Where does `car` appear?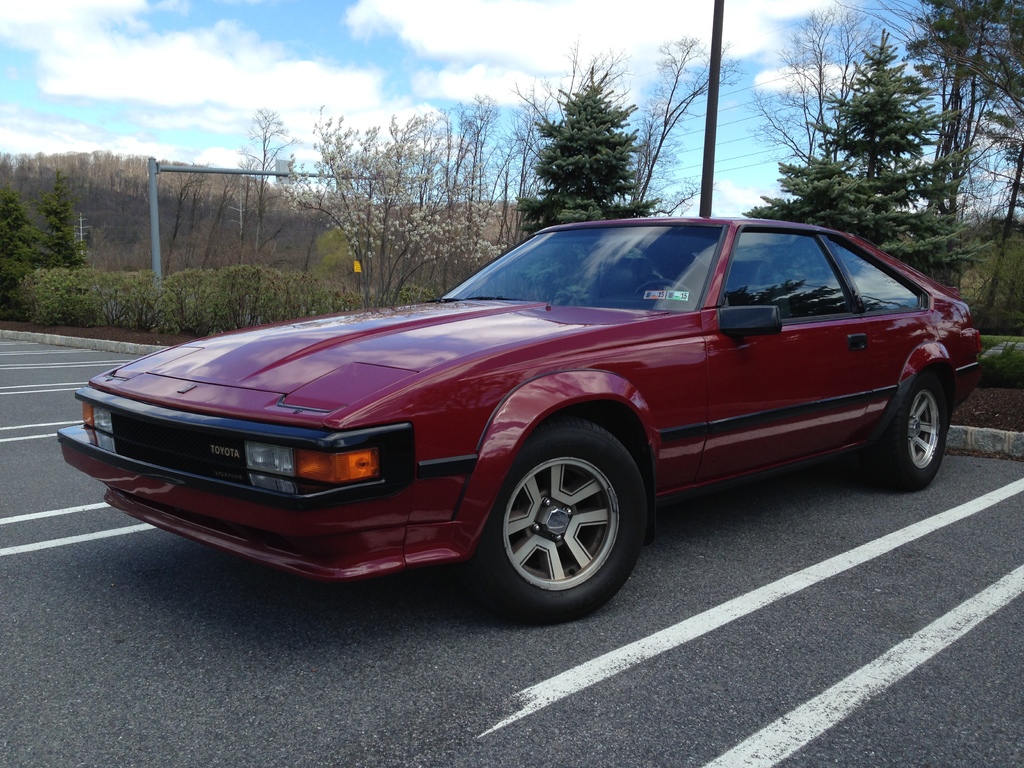
Appears at x1=53 y1=212 x2=991 y2=621.
